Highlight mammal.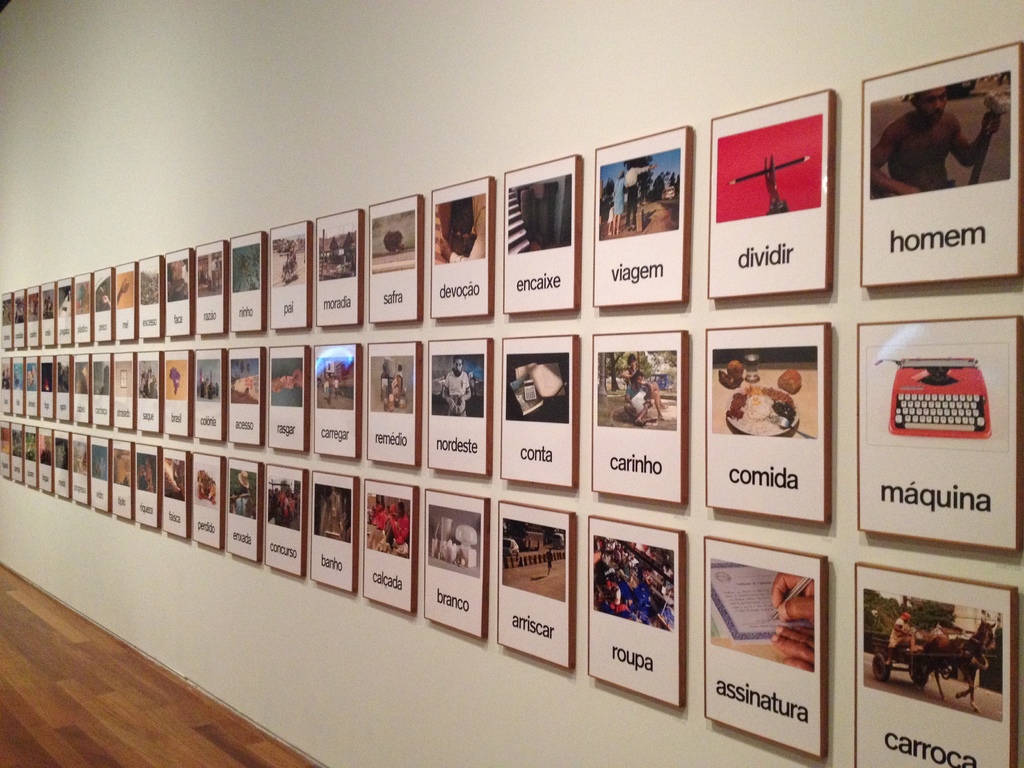
Highlighted region: (332, 376, 337, 394).
